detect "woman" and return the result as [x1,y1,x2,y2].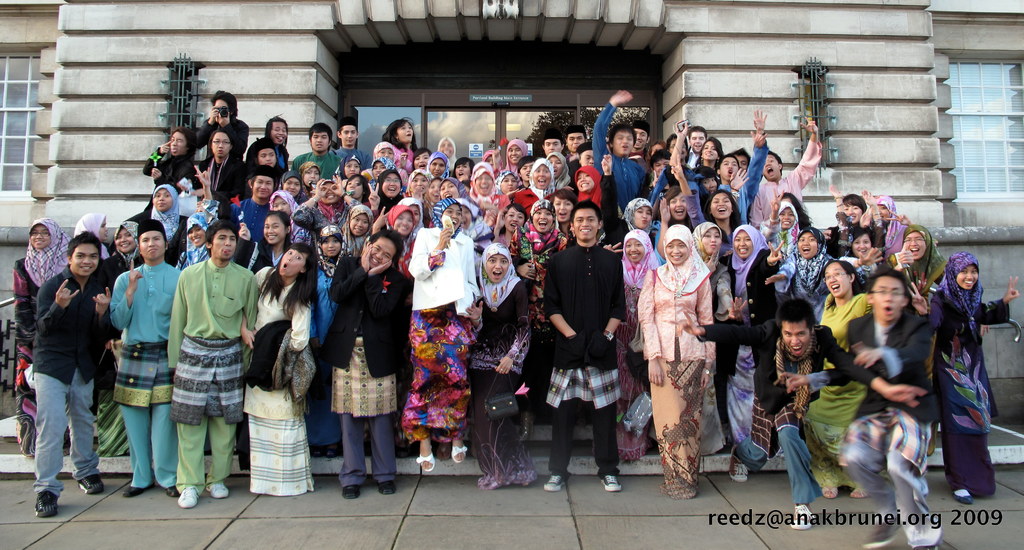
[385,107,422,164].
